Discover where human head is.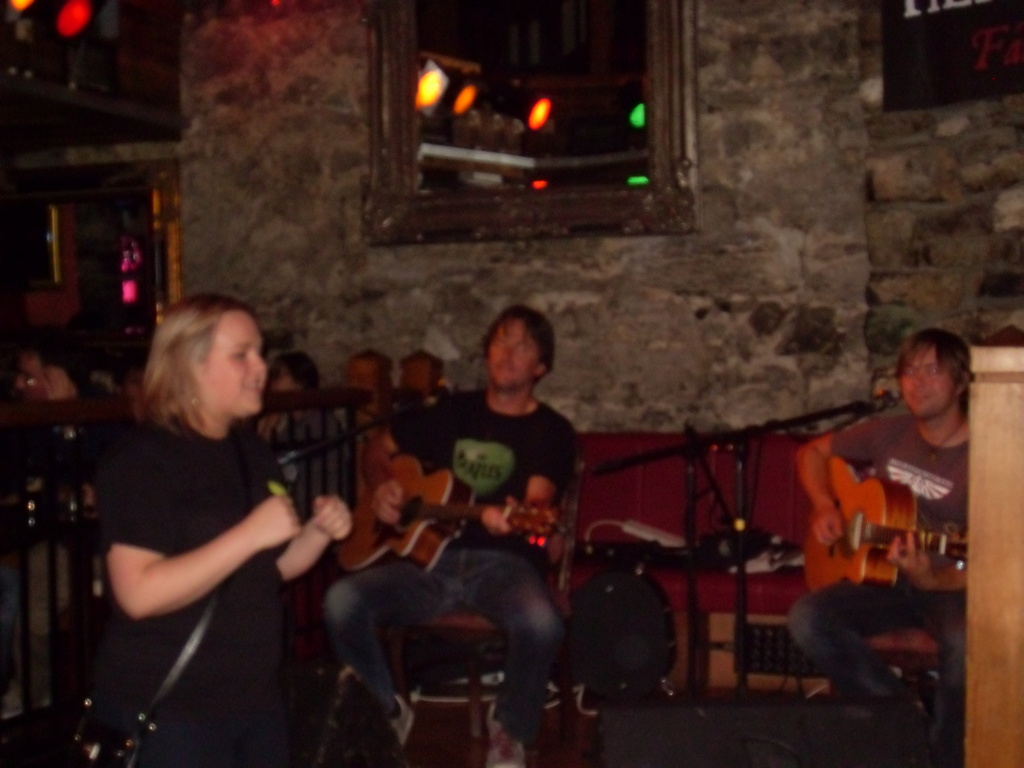
Discovered at pyautogui.locateOnScreen(399, 348, 445, 396).
